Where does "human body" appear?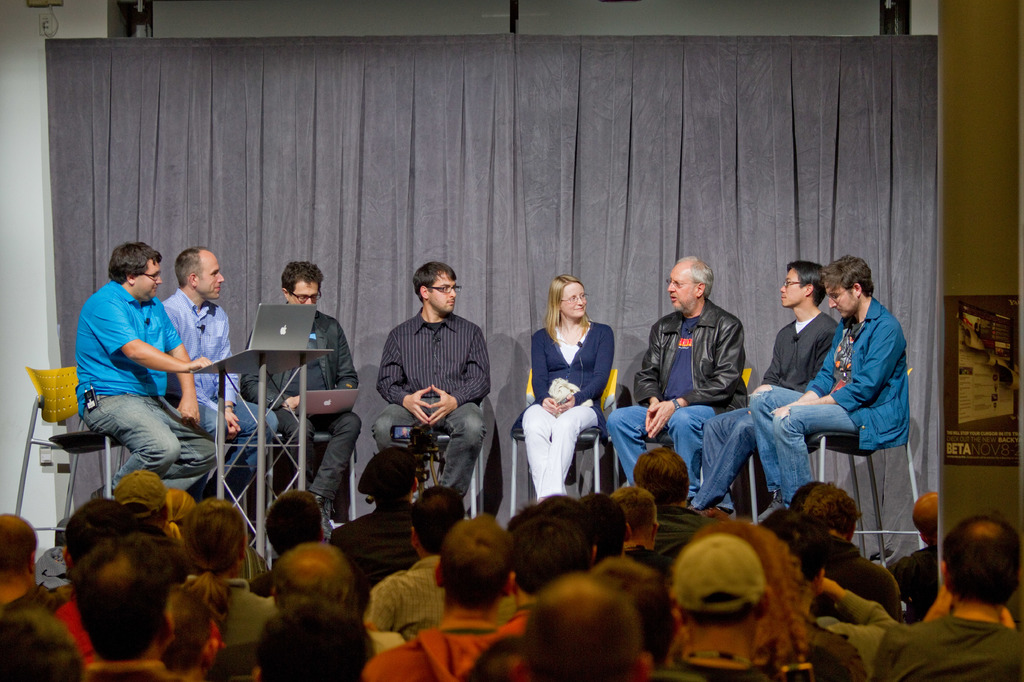
Appears at detection(691, 264, 832, 514).
